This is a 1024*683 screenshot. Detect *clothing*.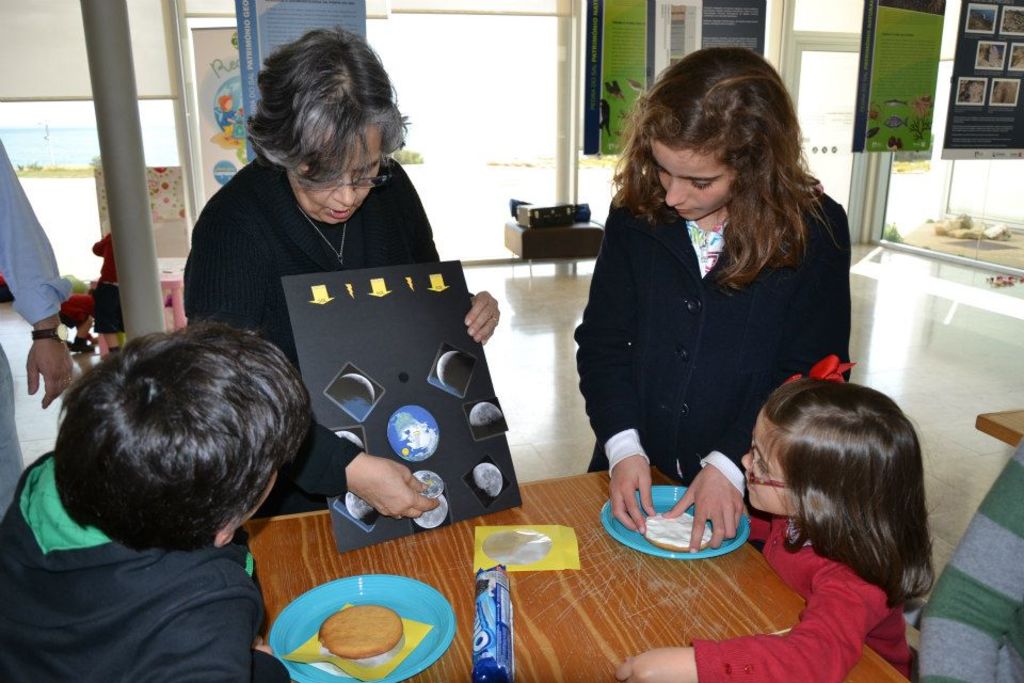
l=565, t=160, r=870, b=494.
